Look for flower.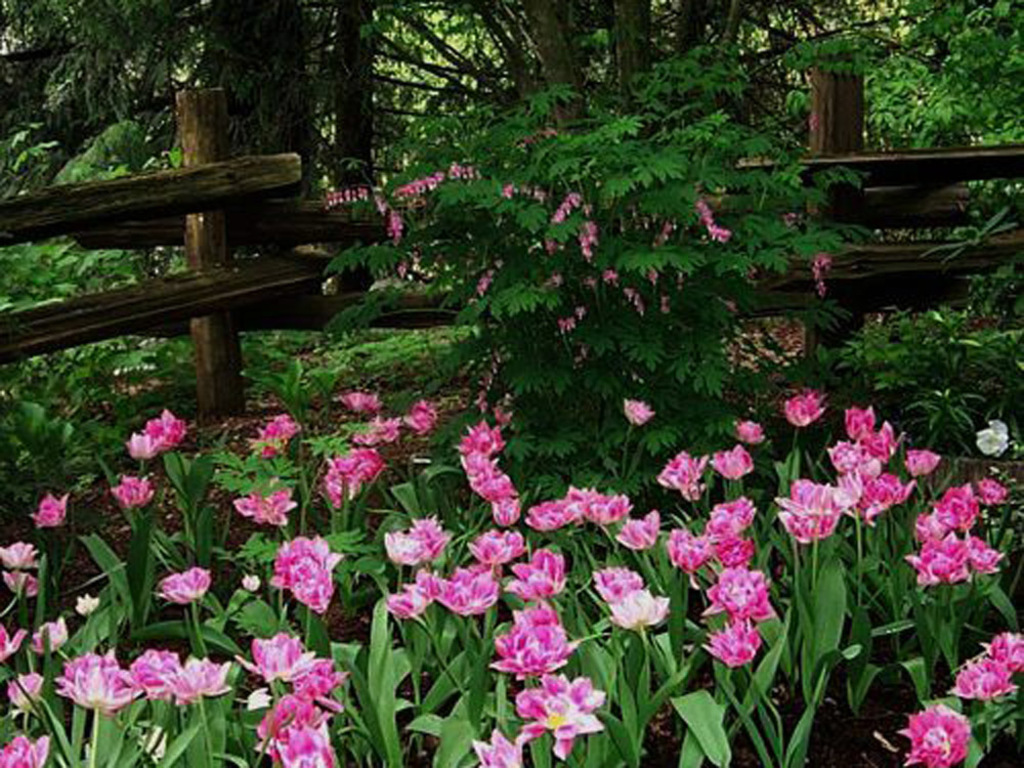
Found: {"x1": 6, "y1": 569, "x2": 45, "y2": 595}.
